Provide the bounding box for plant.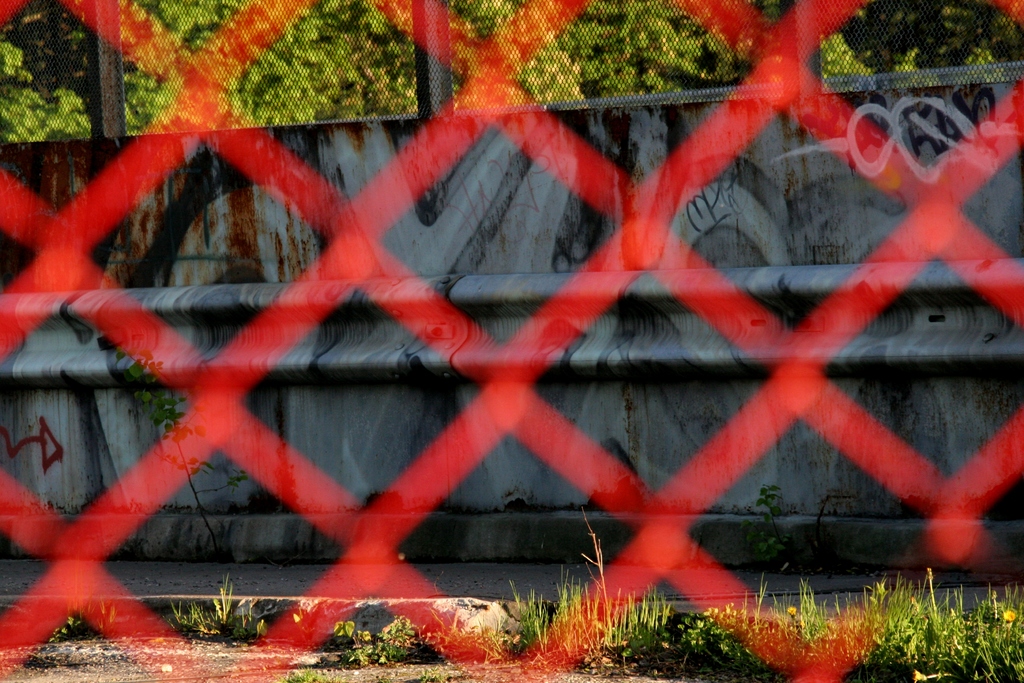
(x1=1012, y1=572, x2=1023, y2=682).
